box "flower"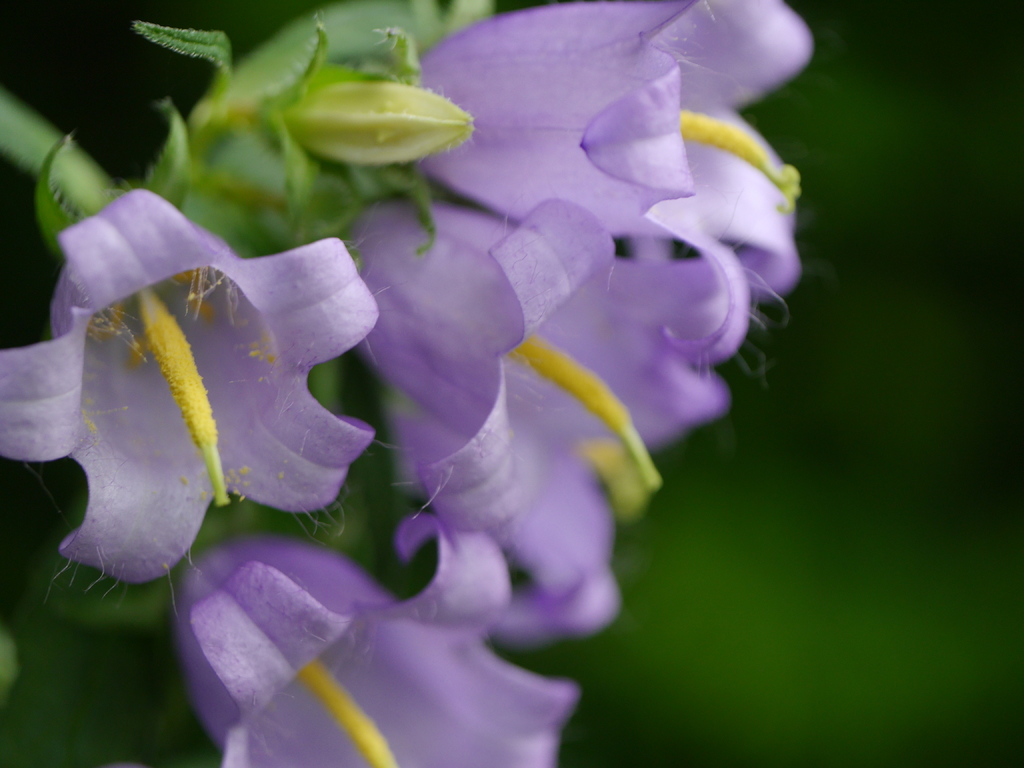
l=54, t=188, r=395, b=566
